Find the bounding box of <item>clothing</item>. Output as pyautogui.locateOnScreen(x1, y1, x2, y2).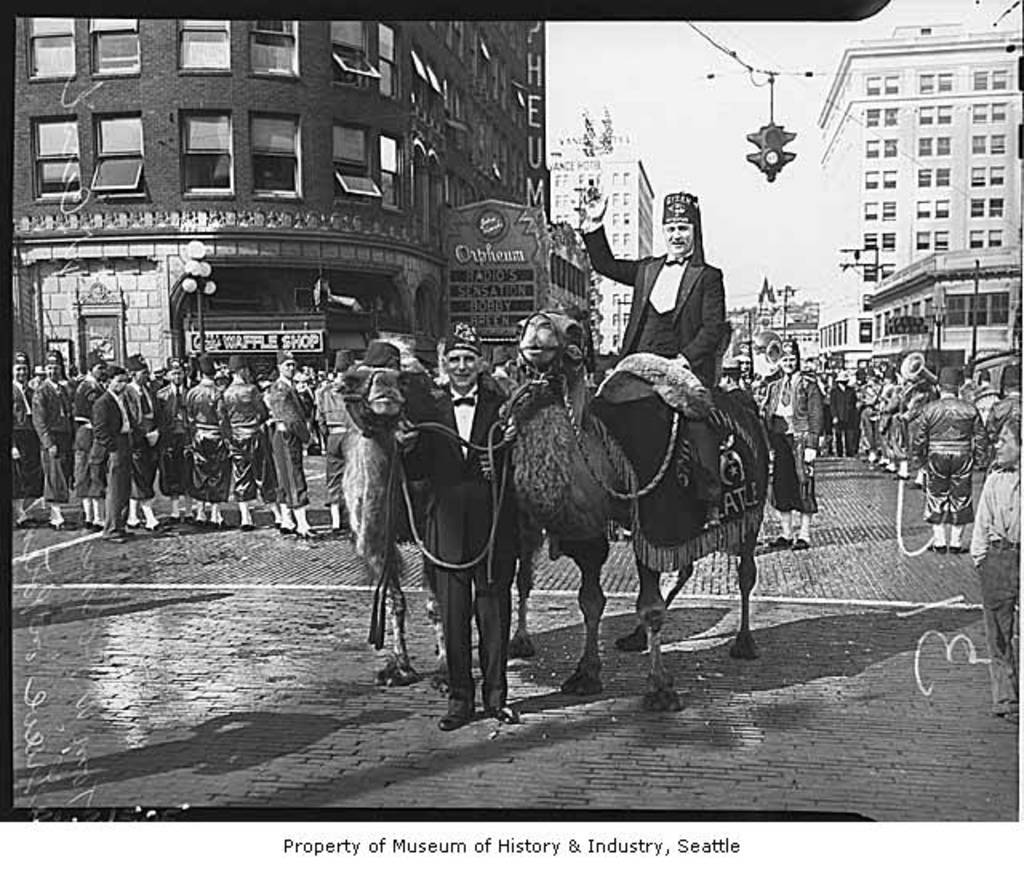
pyautogui.locateOnScreen(210, 368, 254, 497).
